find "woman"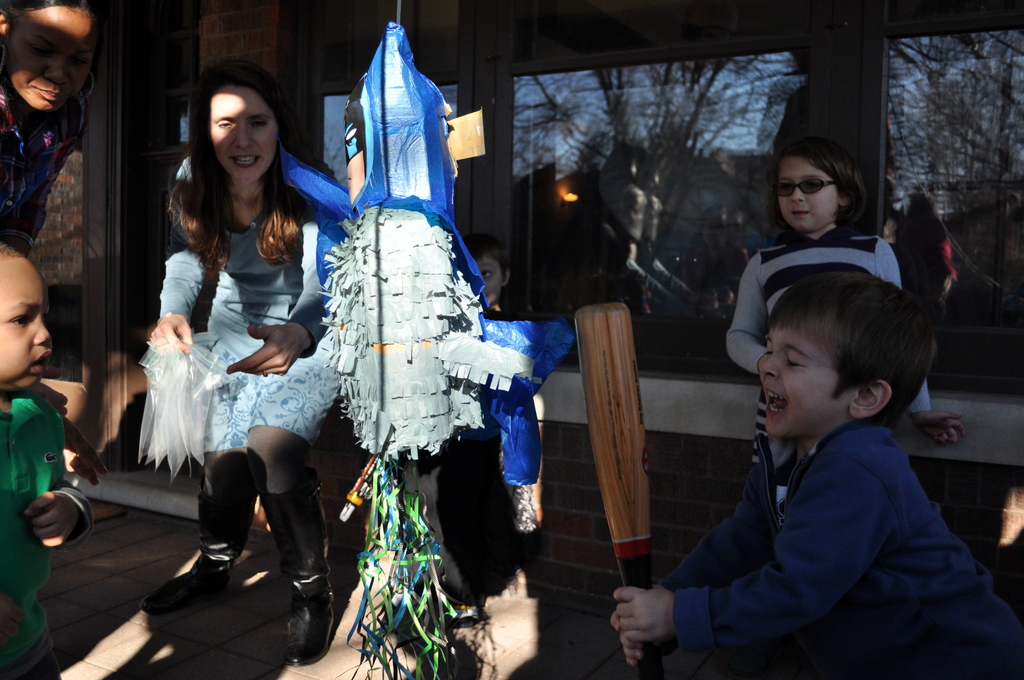
Rect(147, 57, 351, 672)
